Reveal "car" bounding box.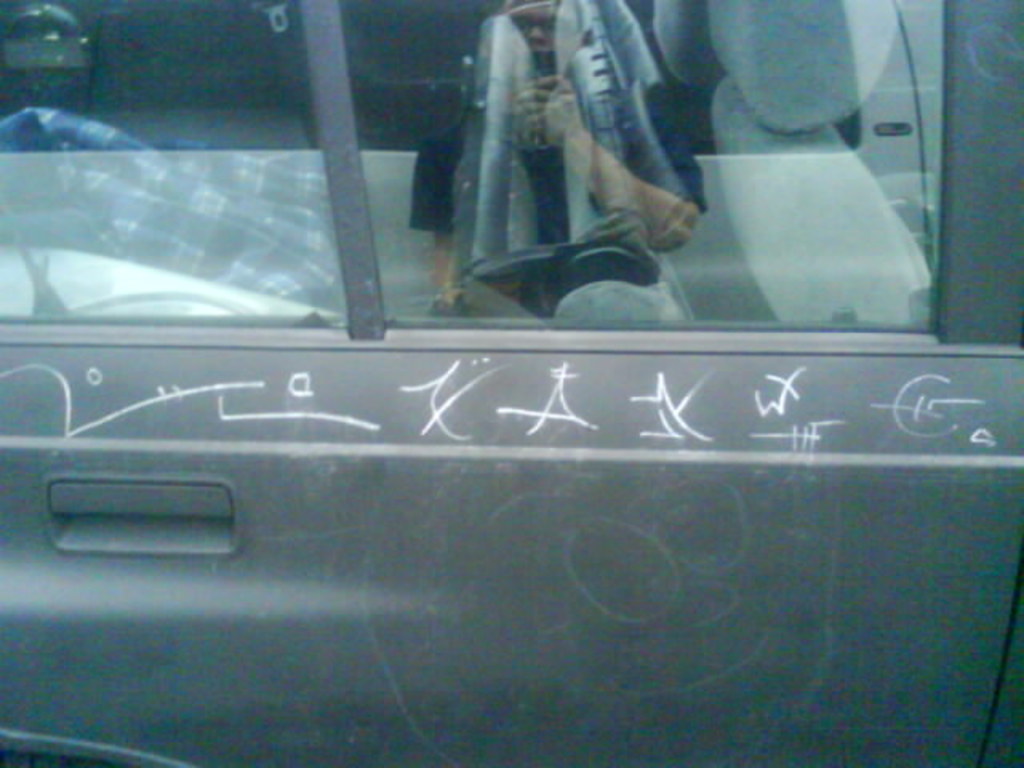
Revealed: x1=0 y1=0 x2=1022 y2=766.
